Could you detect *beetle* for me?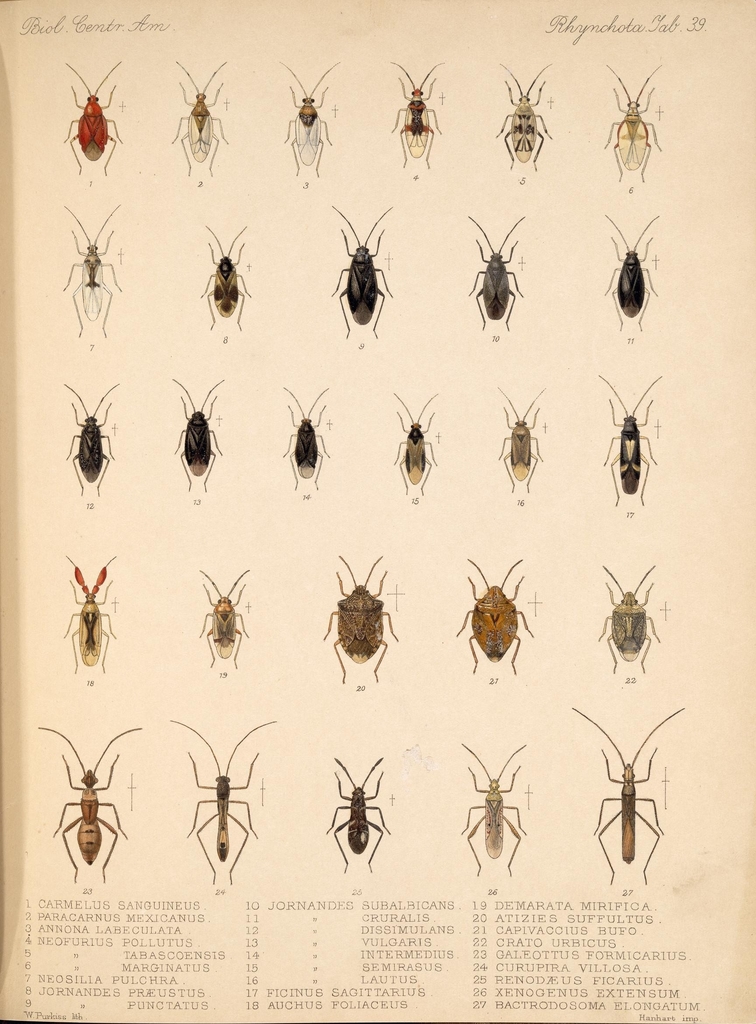
Detection result: <bbox>326, 552, 393, 684</bbox>.
